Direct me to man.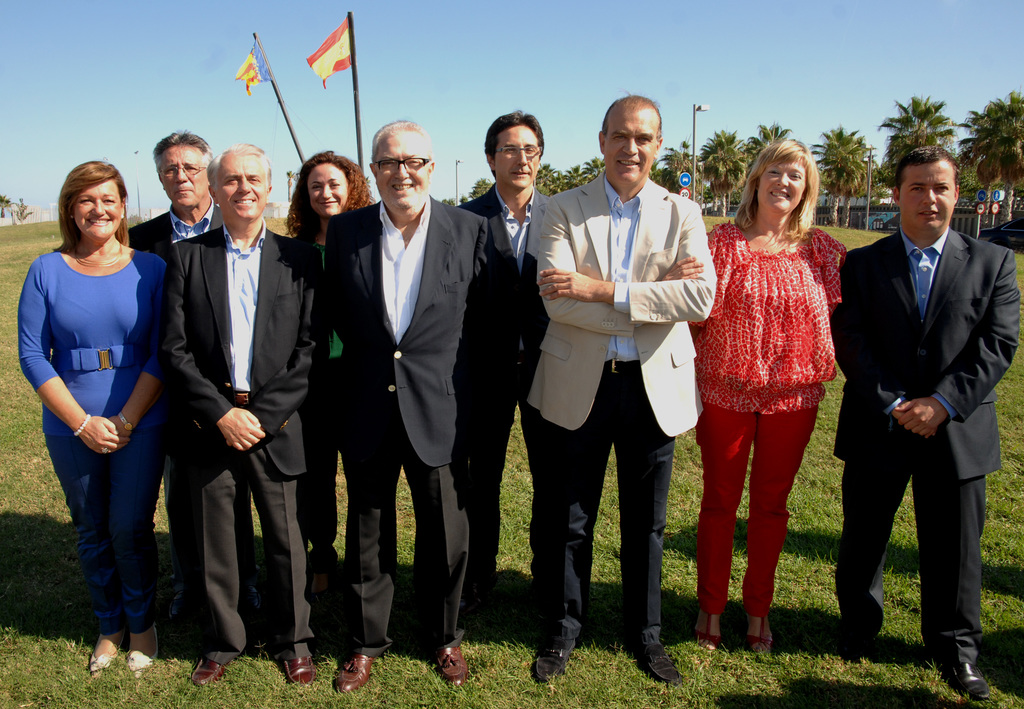
Direction: l=326, t=122, r=495, b=699.
